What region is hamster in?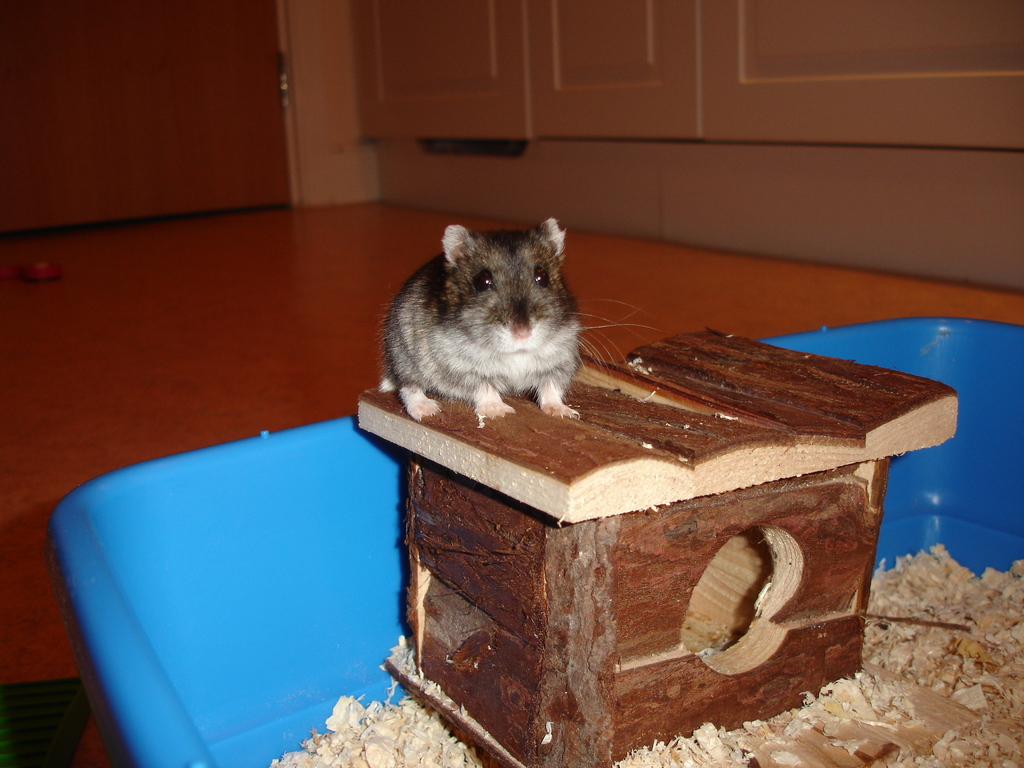
[374,225,661,418].
